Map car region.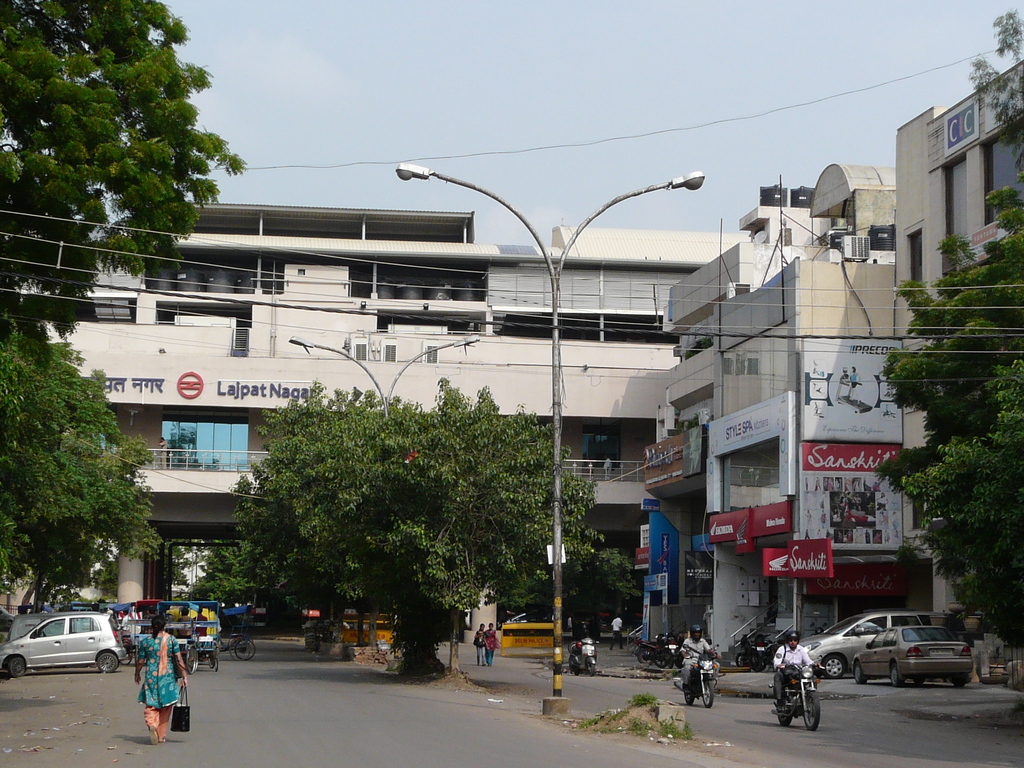
Mapped to 850 624 975 691.
